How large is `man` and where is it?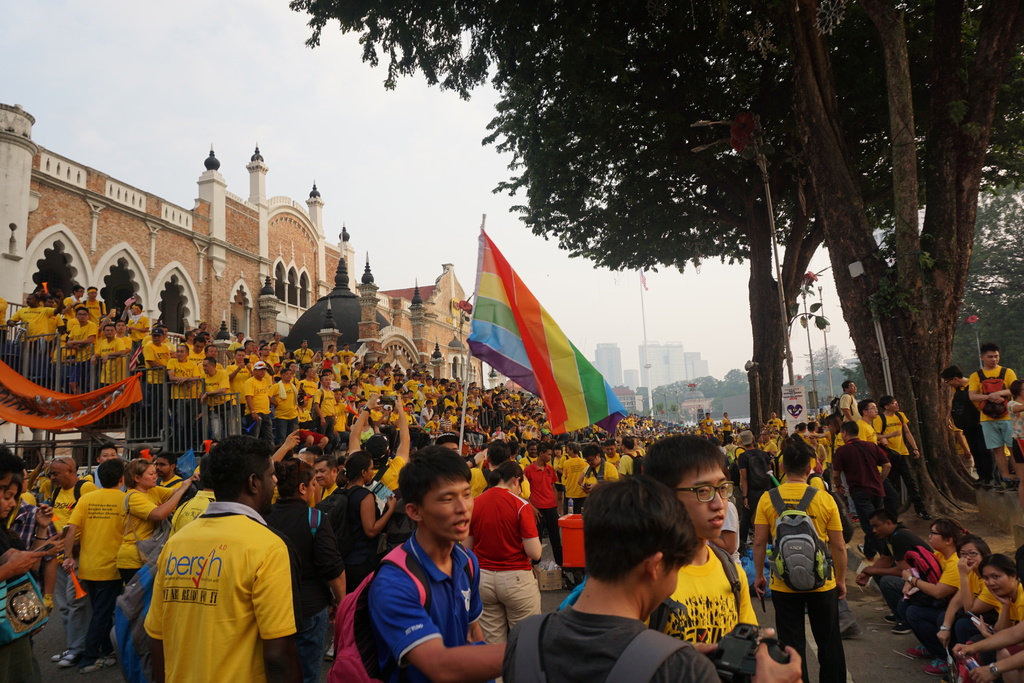
Bounding box: [left=85, top=447, right=125, bottom=489].
